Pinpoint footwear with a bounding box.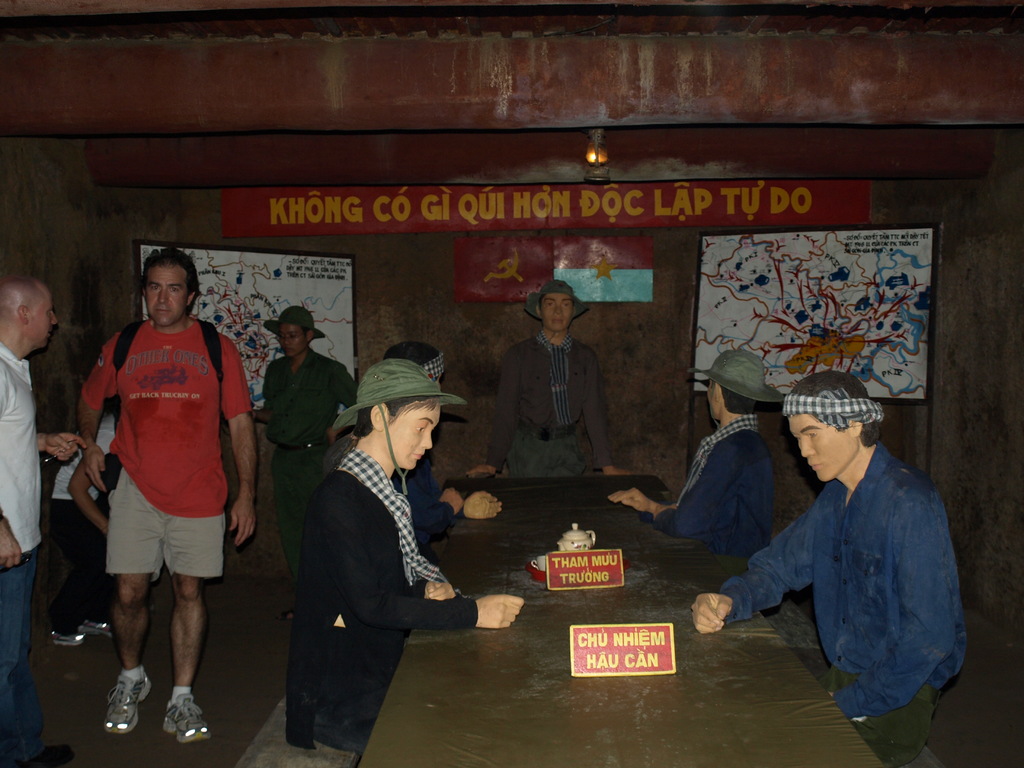
<bbox>164, 691, 212, 743</bbox>.
